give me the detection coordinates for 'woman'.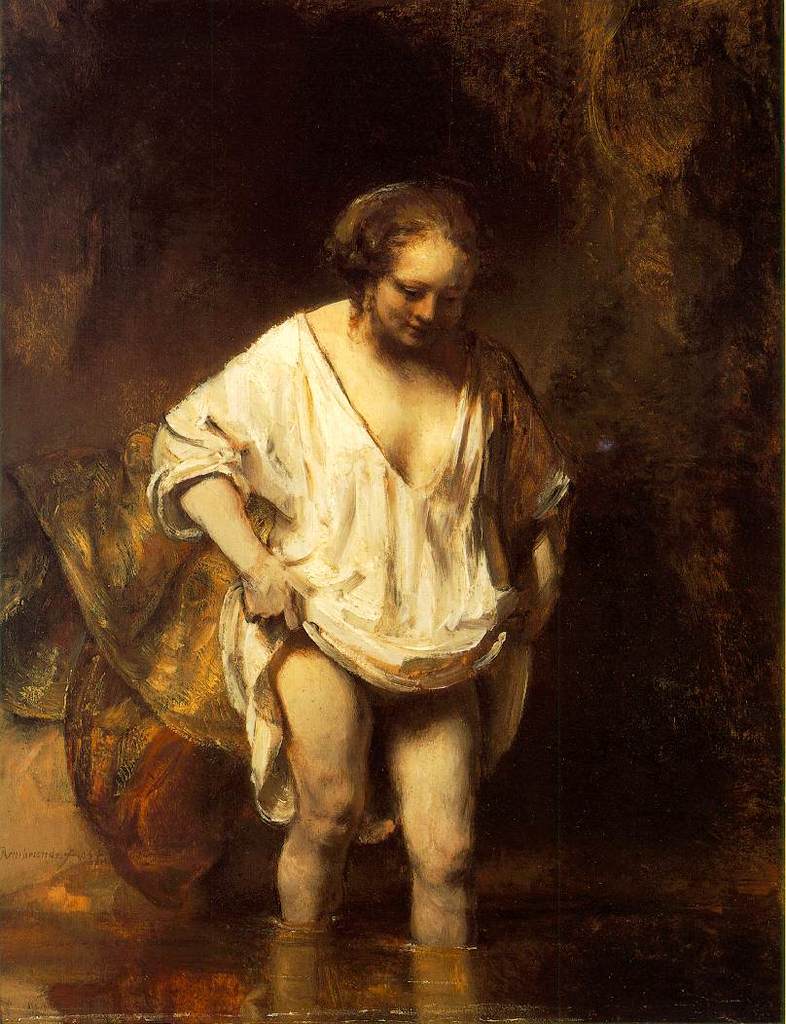
detection(148, 164, 575, 956).
